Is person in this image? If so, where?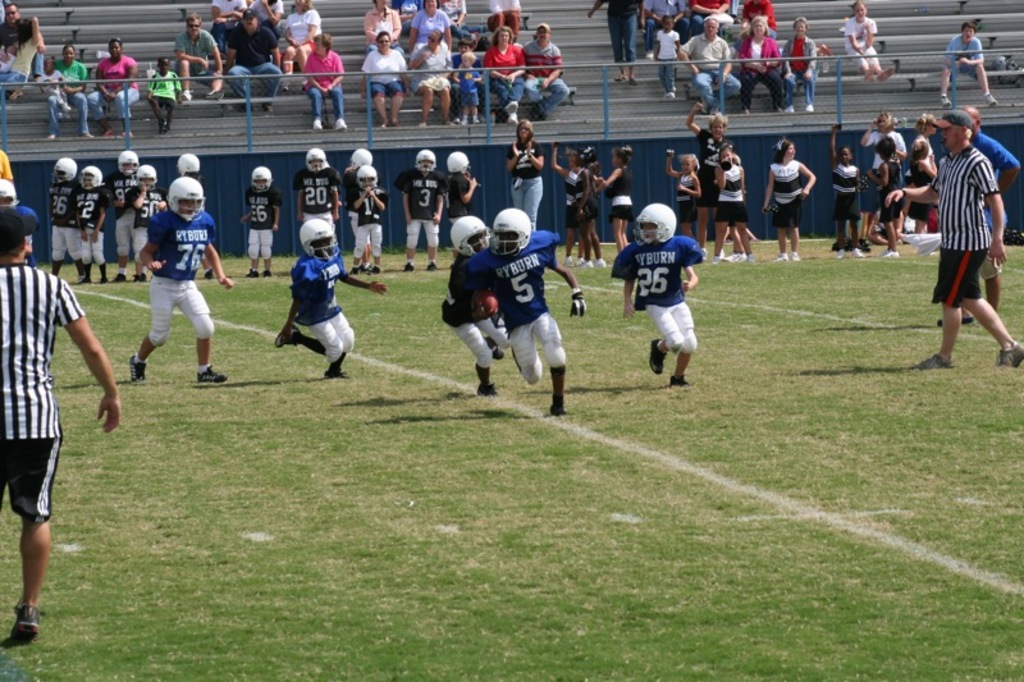
Yes, at Rect(506, 122, 547, 230).
